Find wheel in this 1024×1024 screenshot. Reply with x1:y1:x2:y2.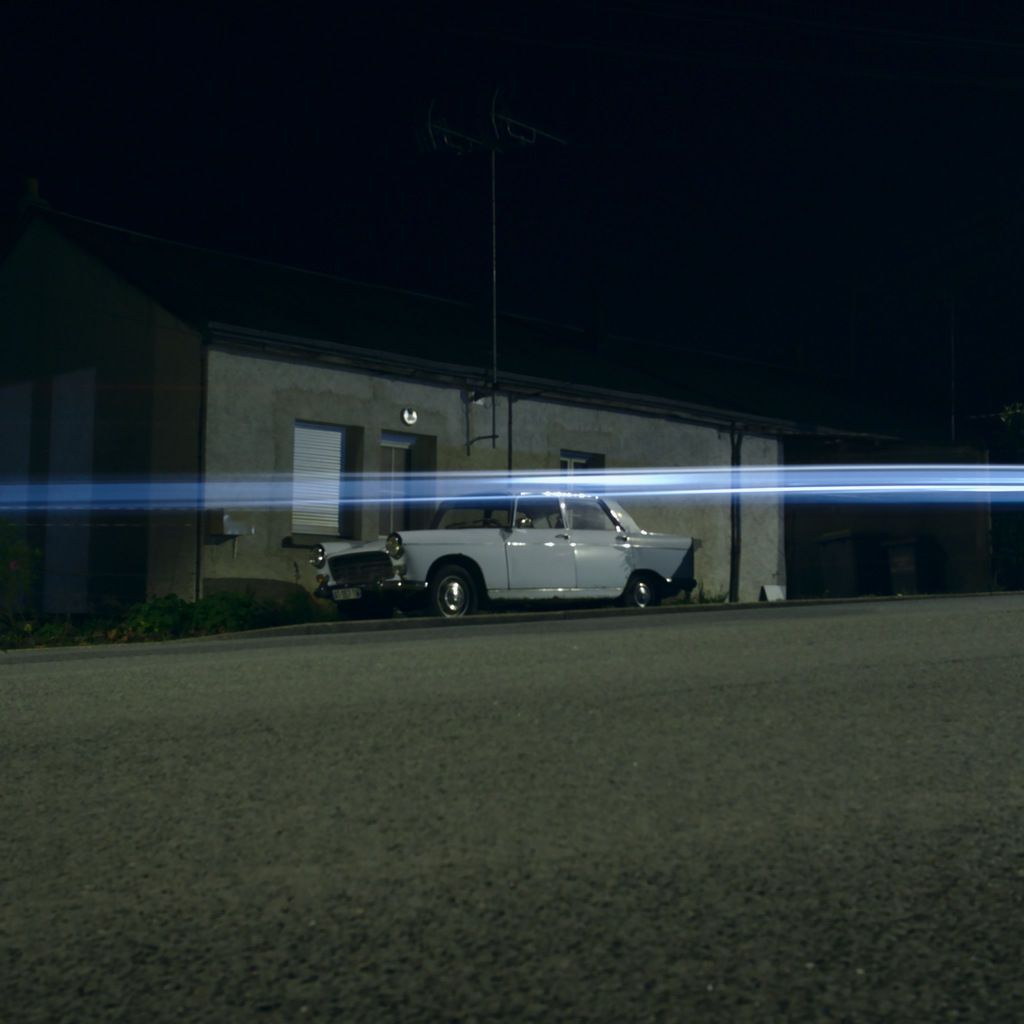
618:573:662:609.
